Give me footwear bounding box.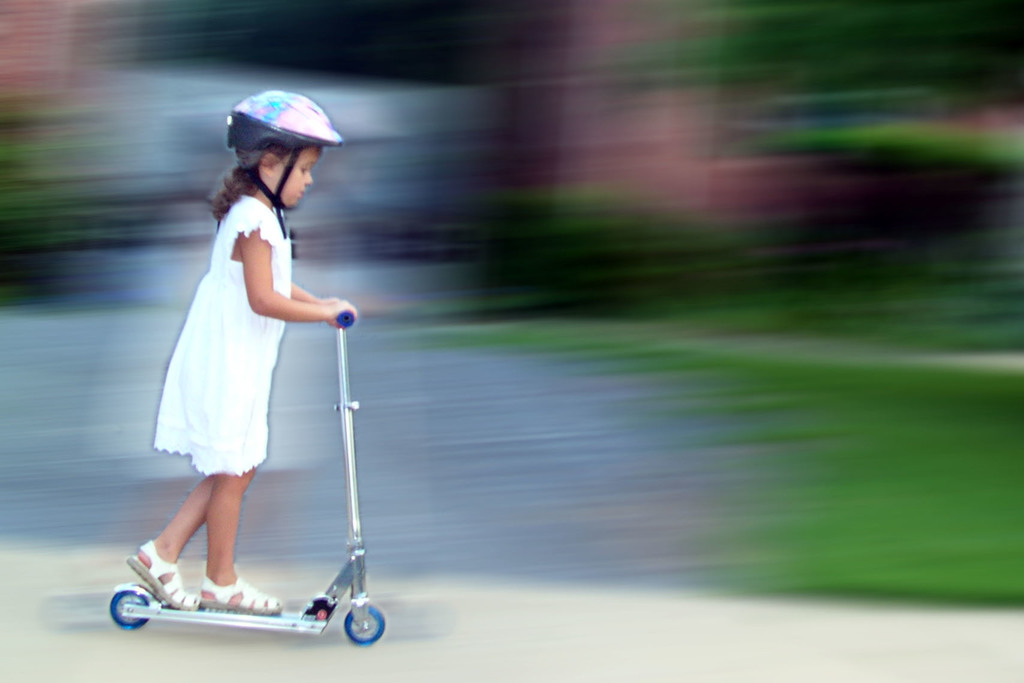
125,534,198,607.
